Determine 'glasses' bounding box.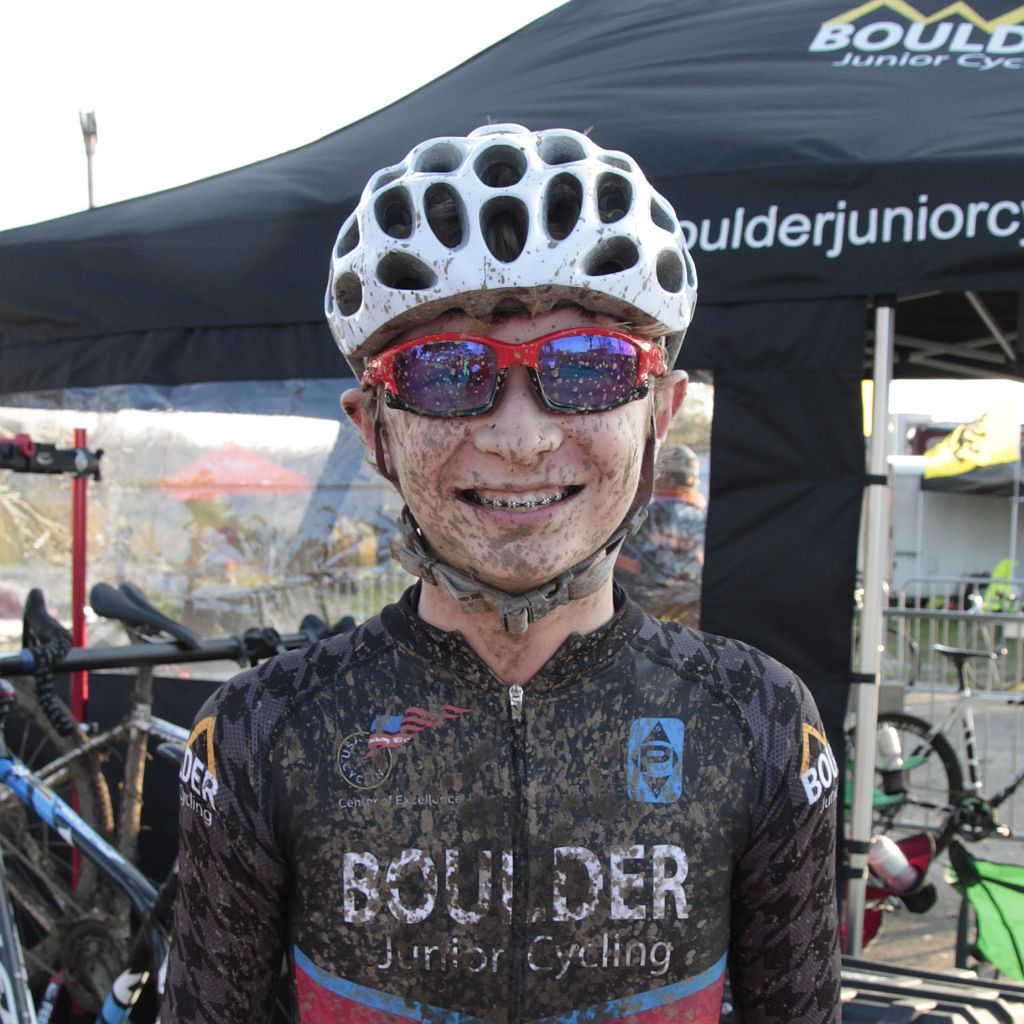
Determined: (364, 317, 665, 423).
